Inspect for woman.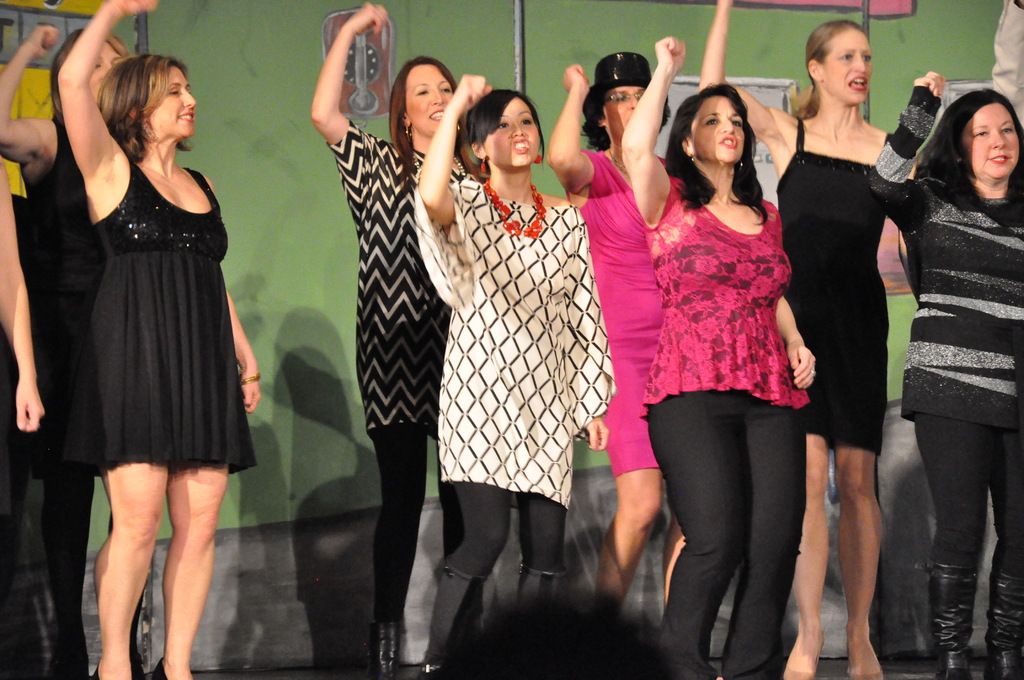
Inspection: select_region(0, 24, 136, 679).
